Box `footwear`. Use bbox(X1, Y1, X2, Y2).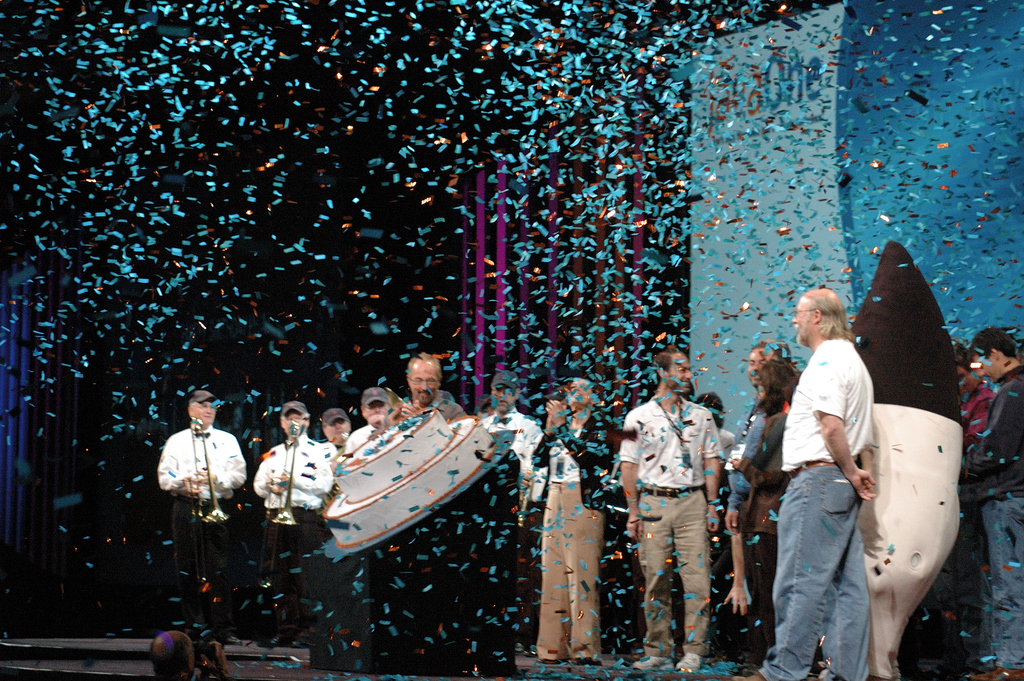
bbox(740, 661, 769, 673).
